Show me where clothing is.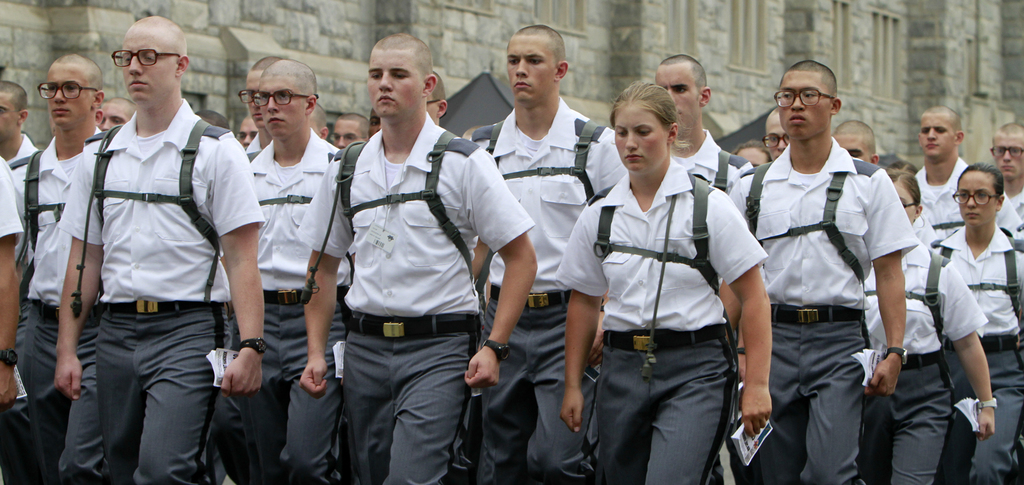
clothing is at [left=746, top=84, right=916, bottom=473].
